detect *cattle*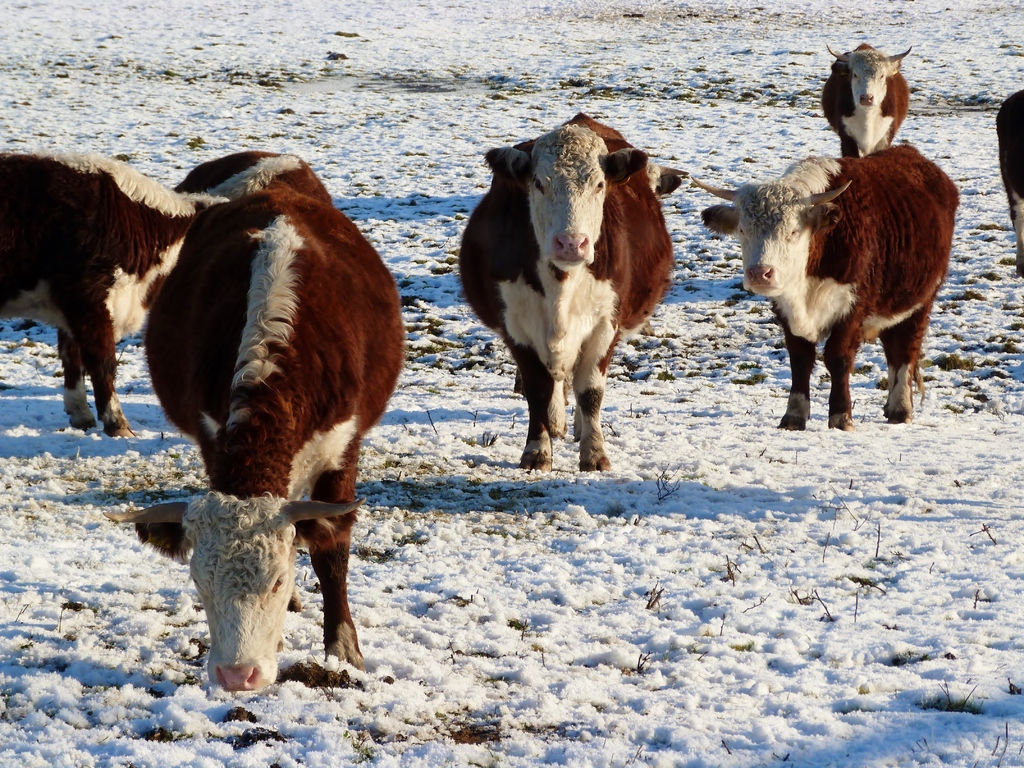
l=453, t=110, r=700, b=484
